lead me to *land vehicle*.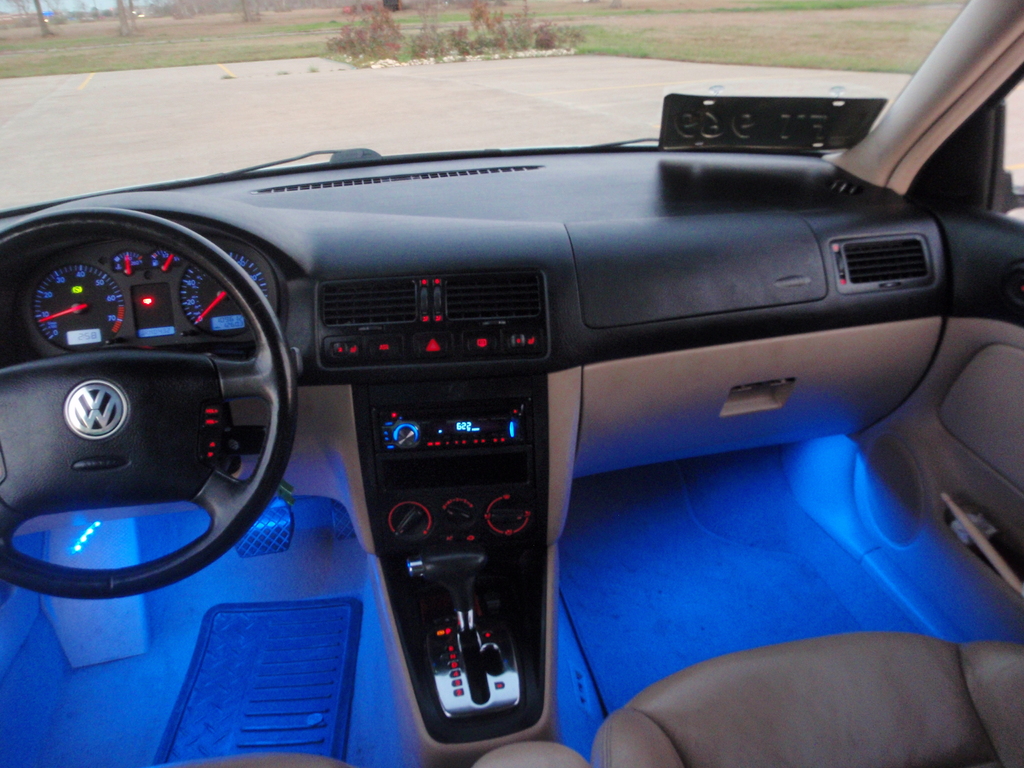
Lead to [left=0, top=0, right=1023, bottom=767].
